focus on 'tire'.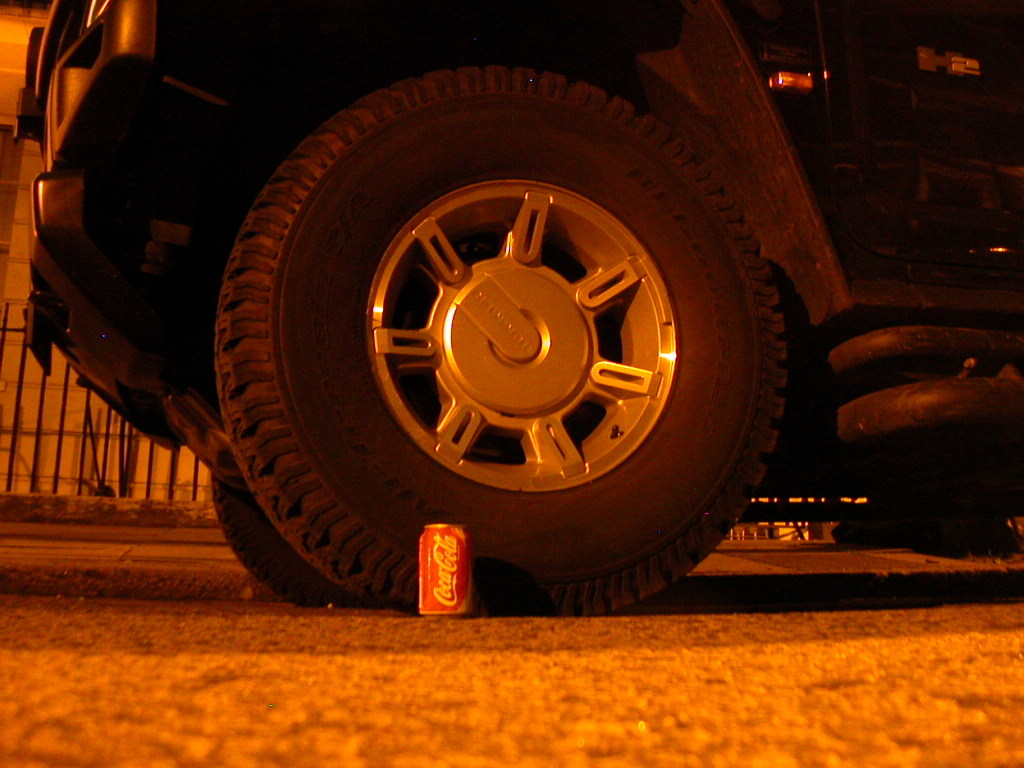
Focused at locate(206, 453, 327, 608).
